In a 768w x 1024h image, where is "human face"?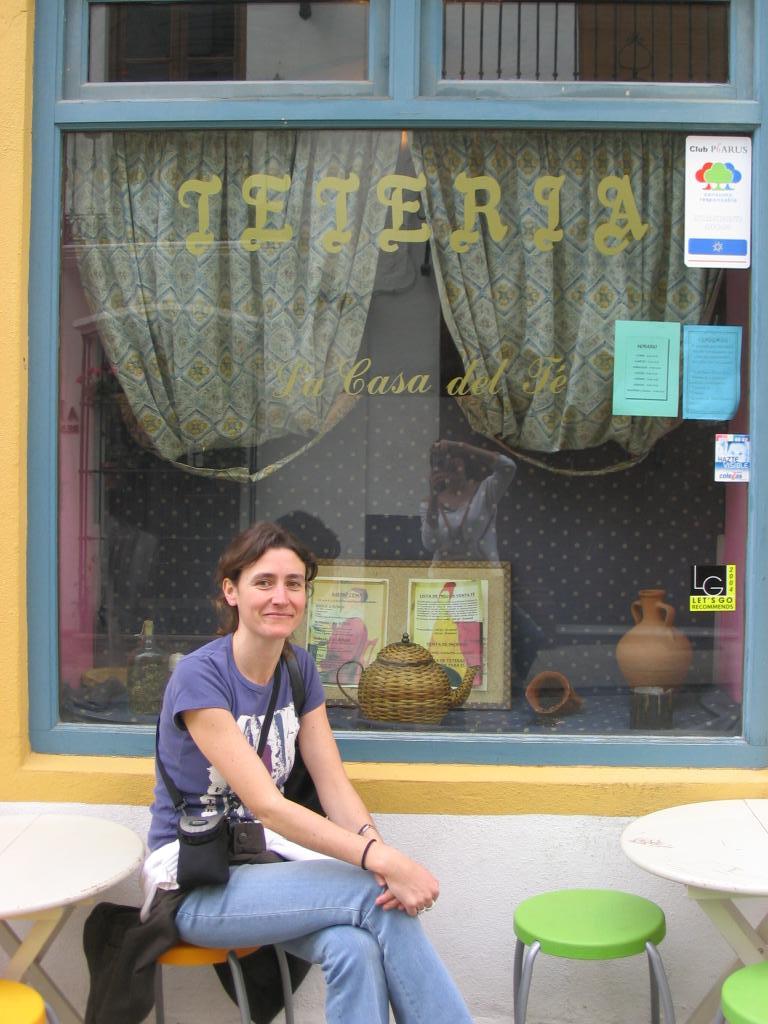
238 549 316 639.
